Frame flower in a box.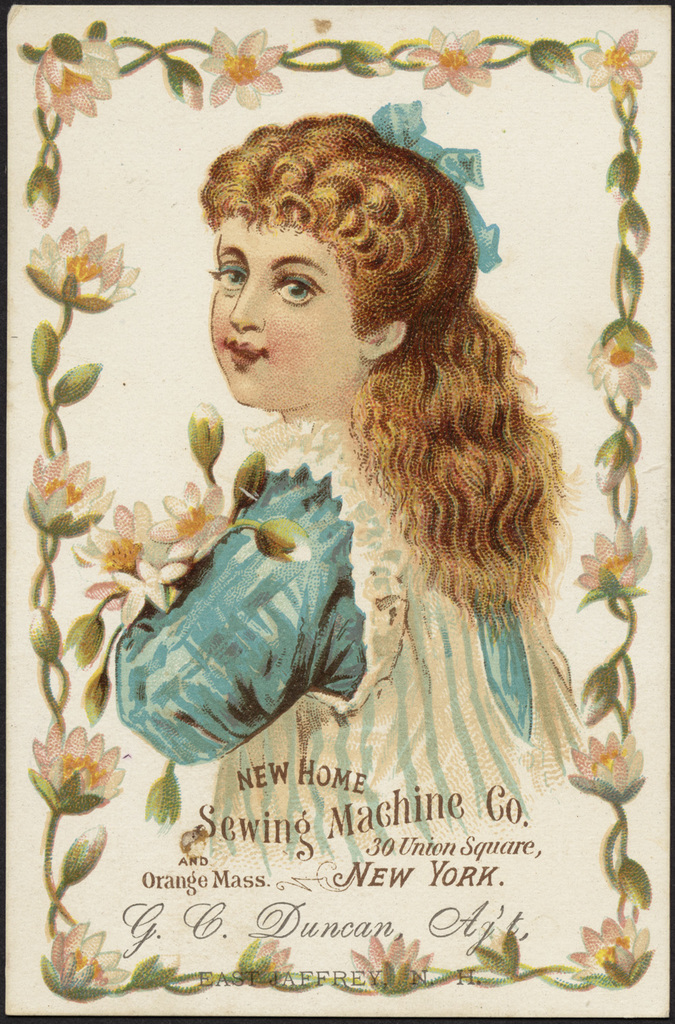
571:911:652:986.
